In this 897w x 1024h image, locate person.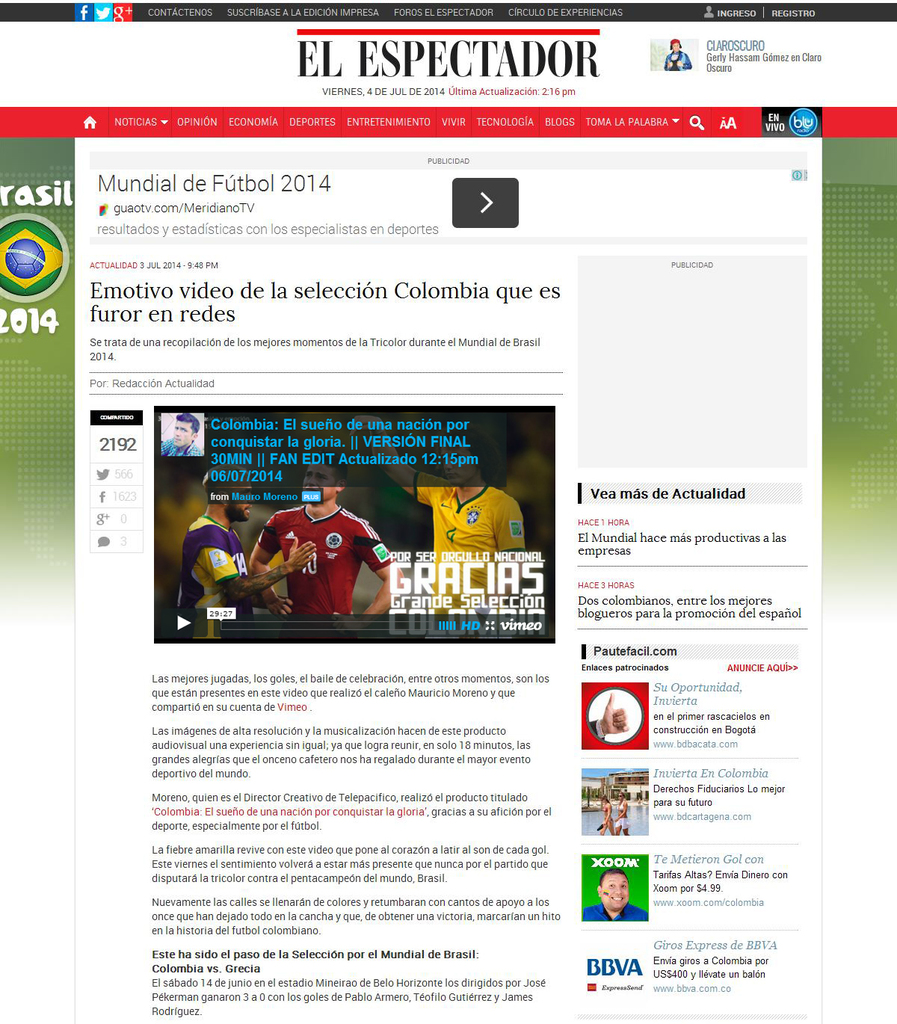
Bounding box: detection(151, 408, 205, 482).
